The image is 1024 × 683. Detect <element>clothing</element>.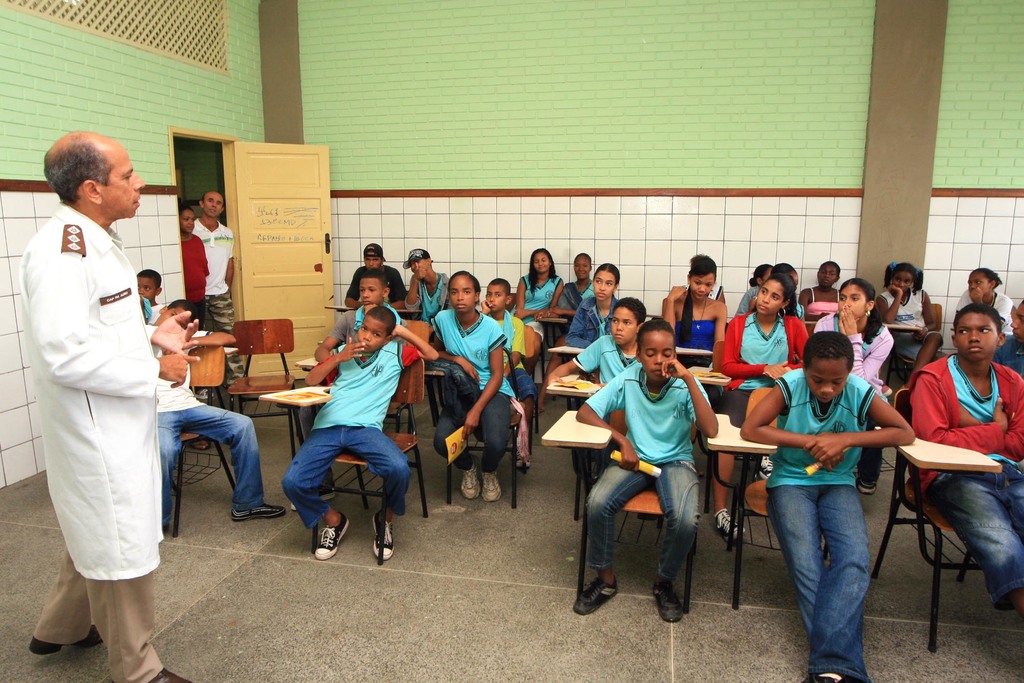
Detection: x1=24, y1=161, x2=182, y2=641.
